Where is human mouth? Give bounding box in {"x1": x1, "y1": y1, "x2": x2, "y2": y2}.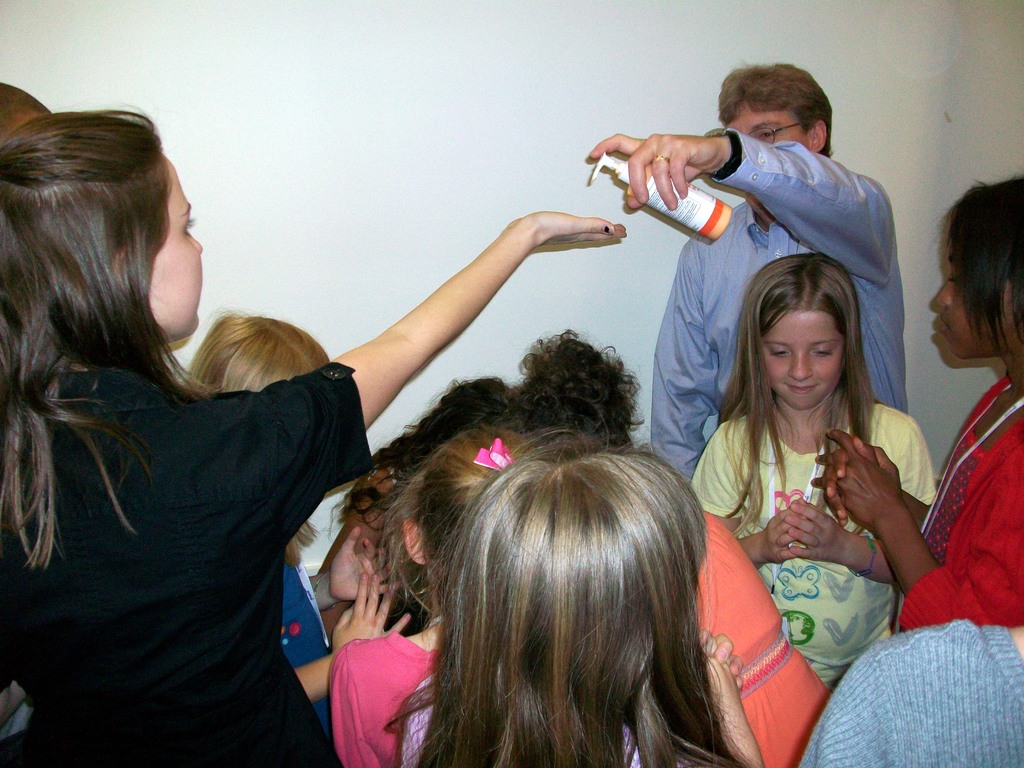
{"x1": 781, "y1": 386, "x2": 824, "y2": 394}.
